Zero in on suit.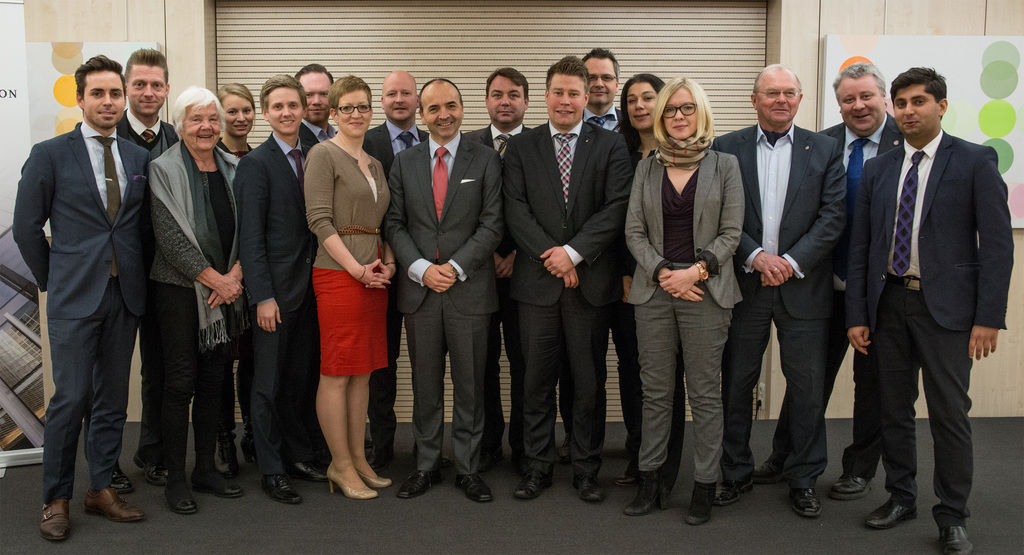
Zeroed in: locate(298, 118, 339, 143).
